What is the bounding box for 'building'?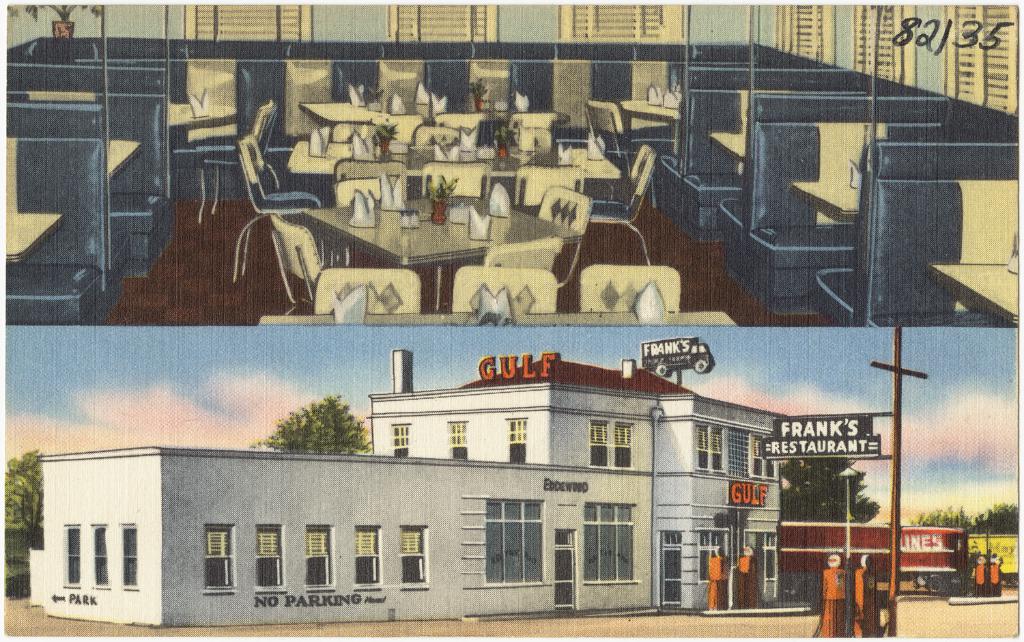
<box>782,522,968,581</box>.
